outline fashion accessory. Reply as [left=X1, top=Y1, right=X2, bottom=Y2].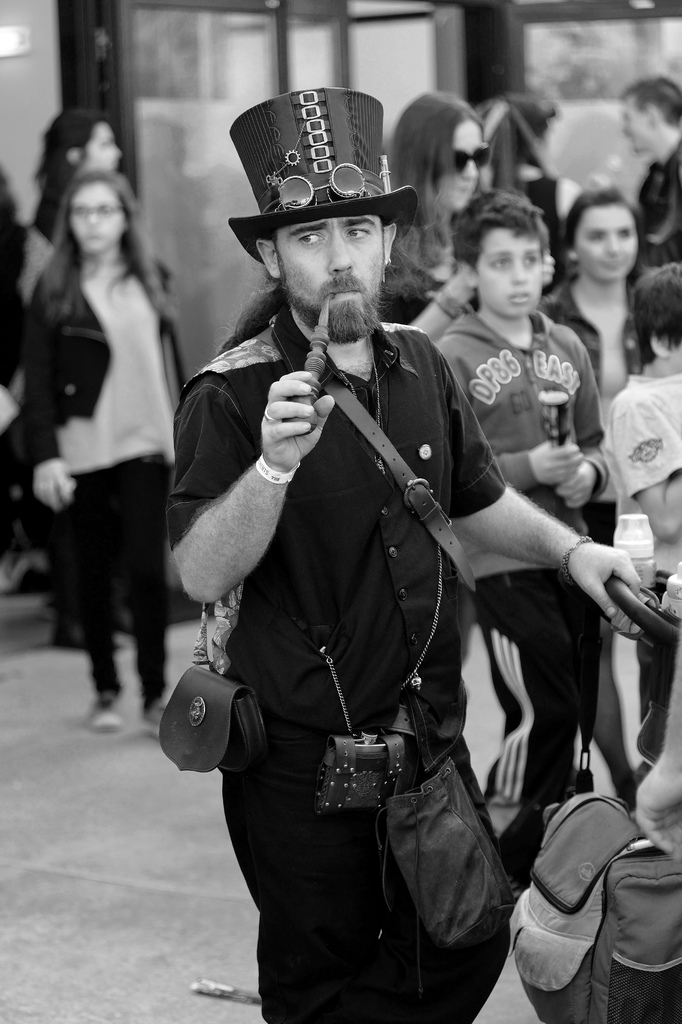
[left=321, top=380, right=477, bottom=590].
